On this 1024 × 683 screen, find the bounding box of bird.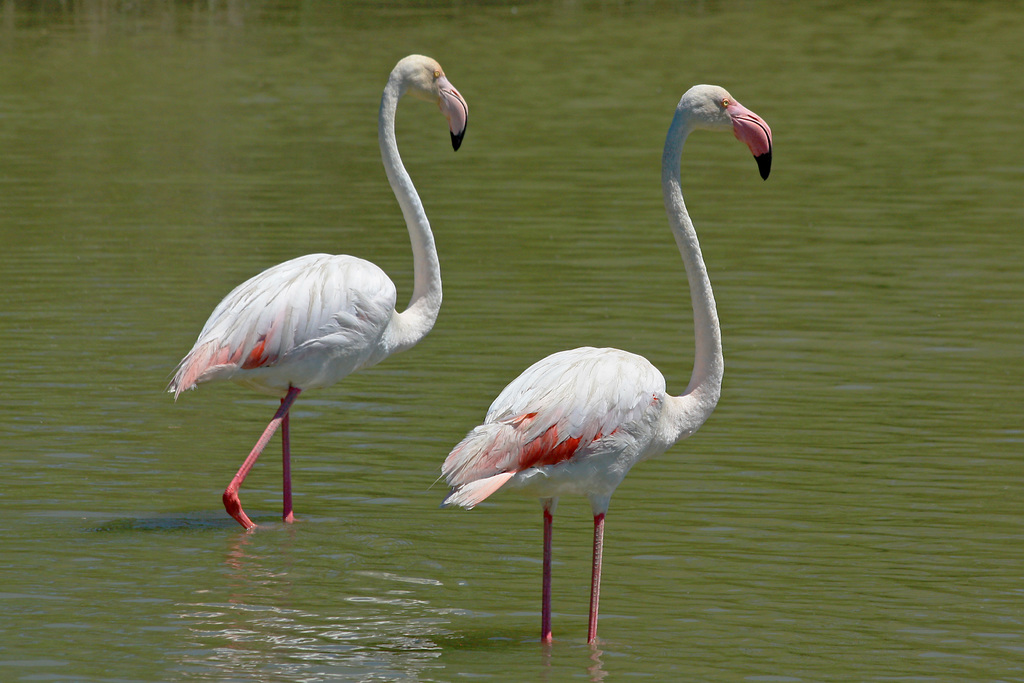
Bounding box: 437 120 740 645.
